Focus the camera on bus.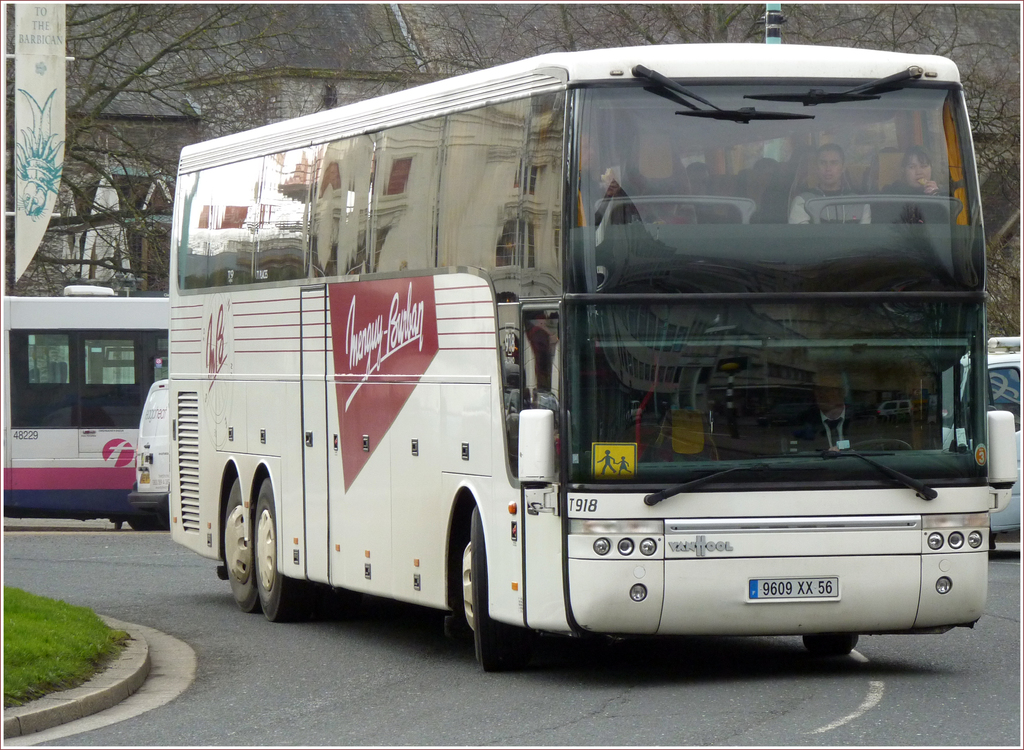
Focus region: 936,332,1023,548.
